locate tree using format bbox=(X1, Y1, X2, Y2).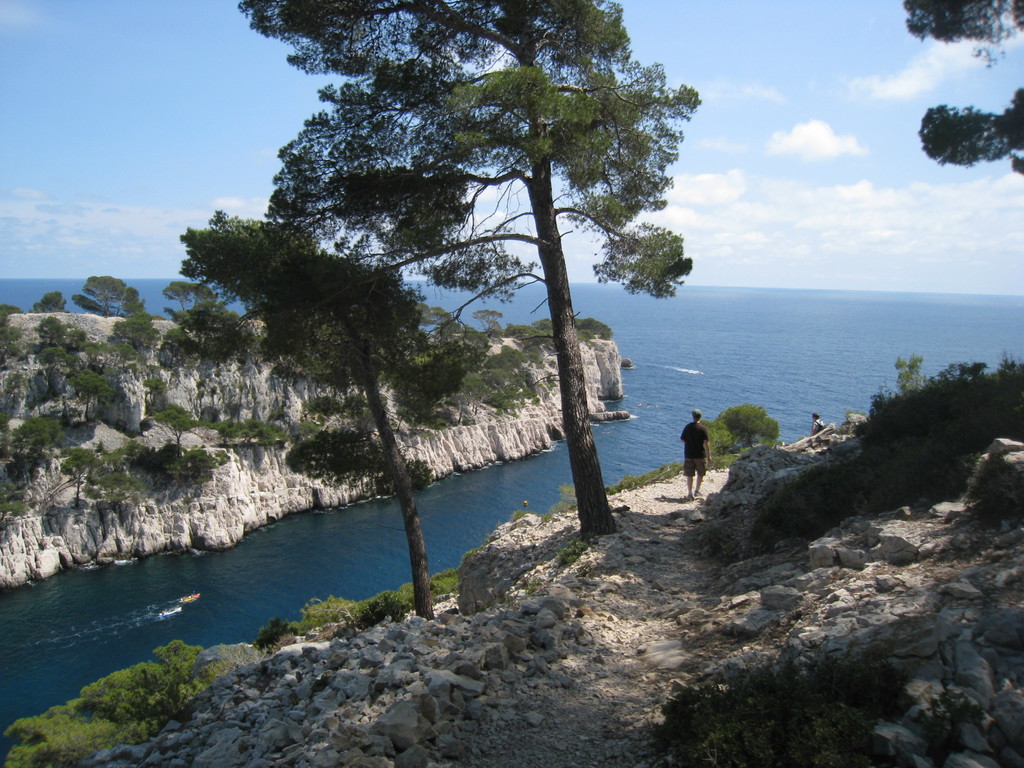
bbox=(713, 400, 778, 453).
